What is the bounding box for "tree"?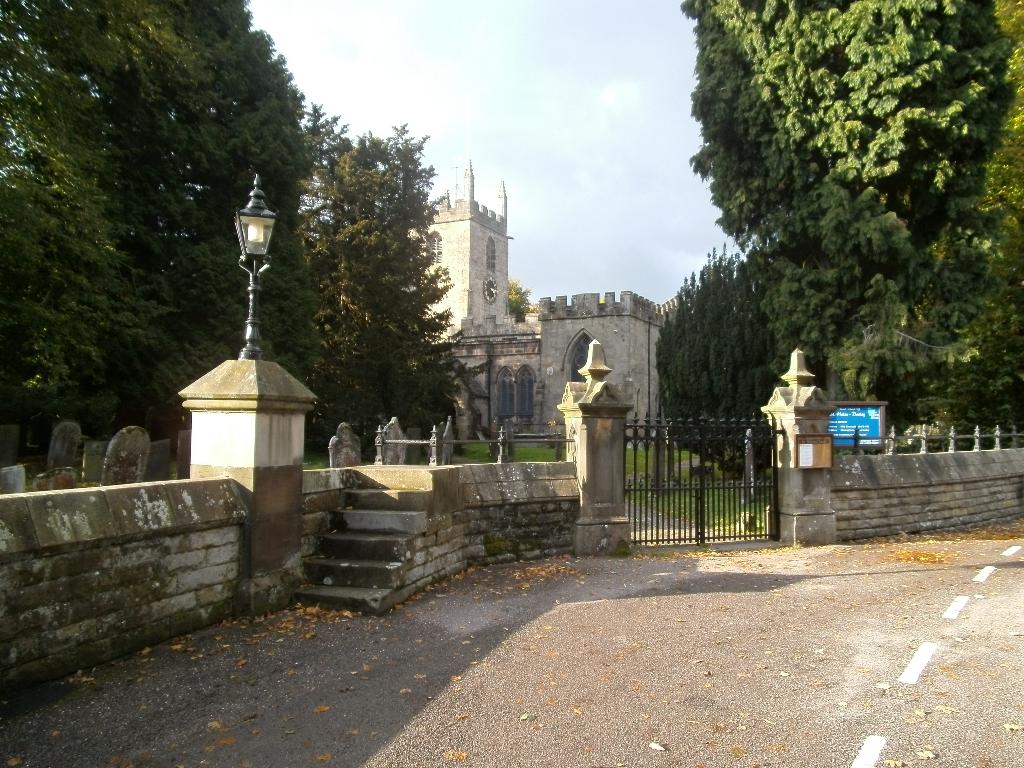
region(0, 0, 297, 470).
